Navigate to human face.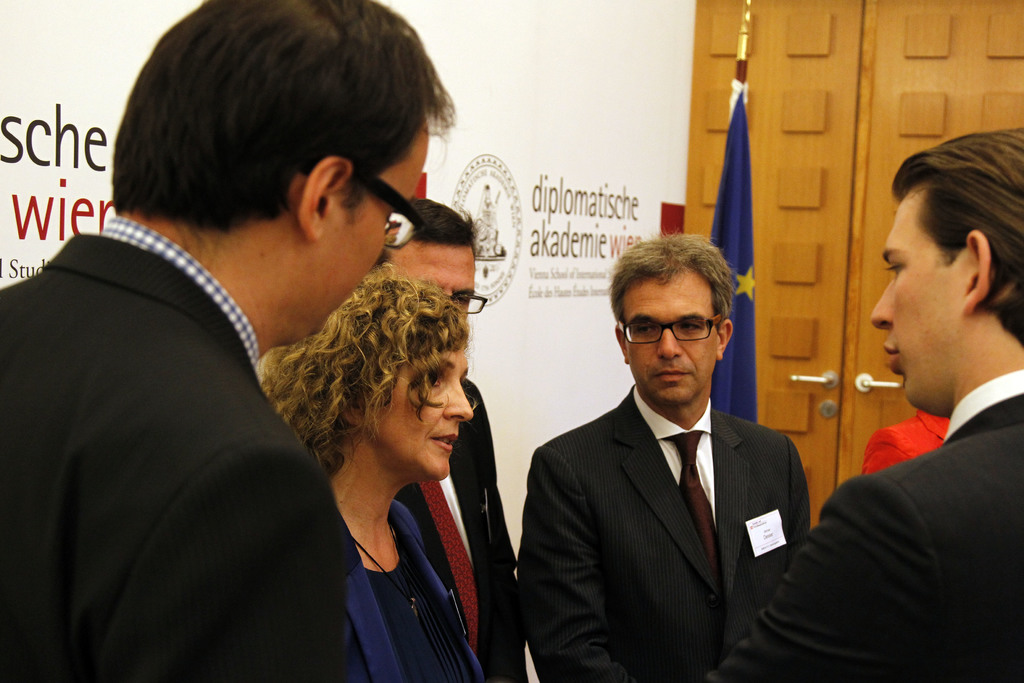
Navigation target: bbox=(388, 242, 475, 322).
